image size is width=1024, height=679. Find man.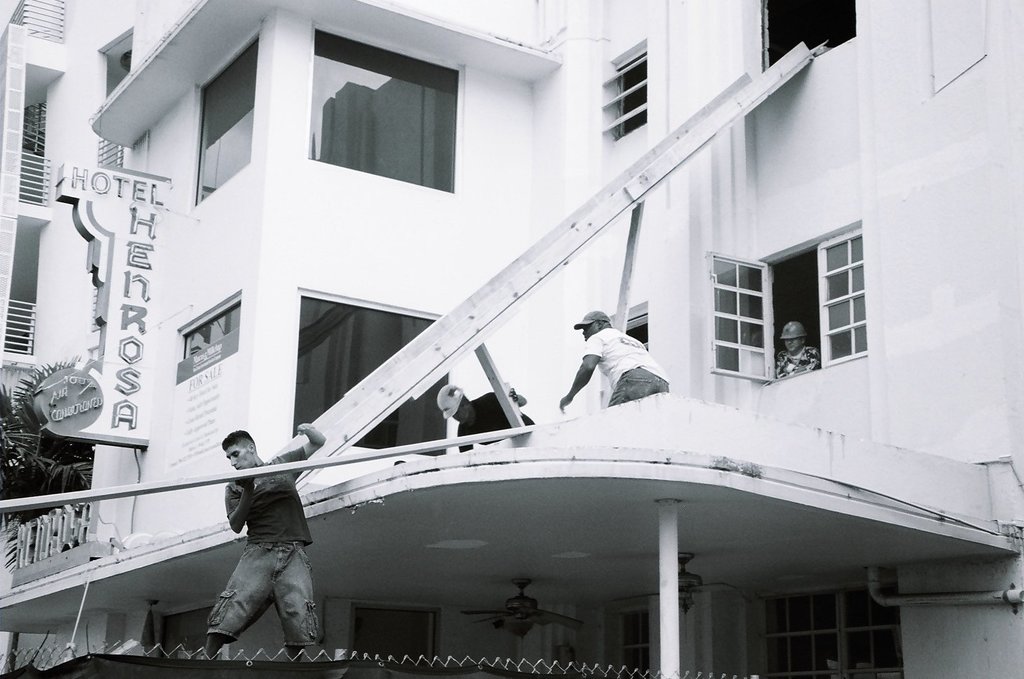
bbox=[552, 307, 672, 418].
